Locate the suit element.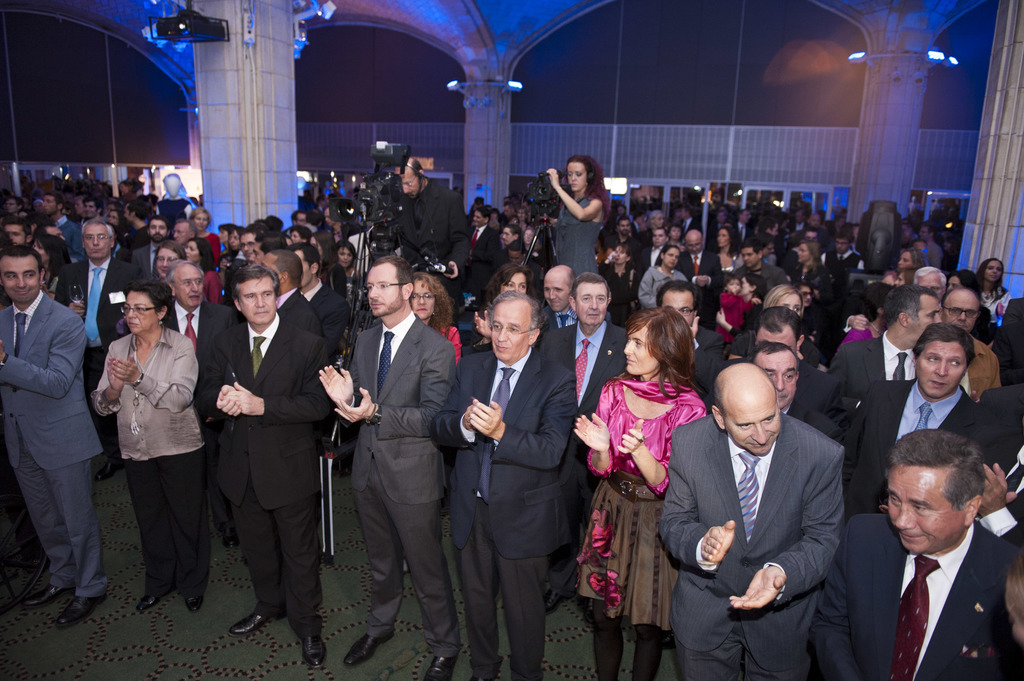
Element bbox: region(676, 250, 724, 310).
